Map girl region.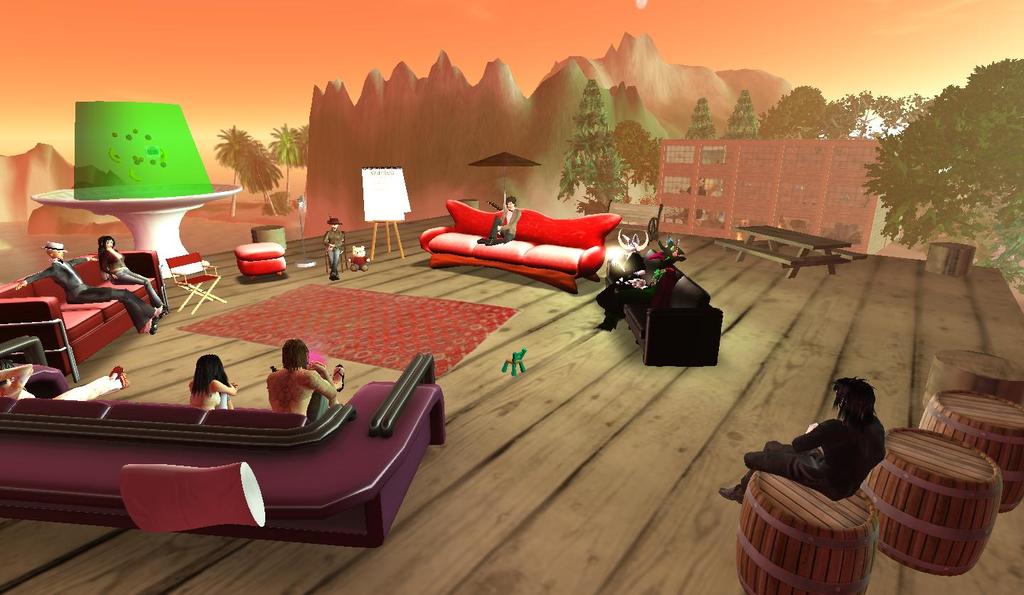
Mapped to bbox=[191, 354, 242, 411].
